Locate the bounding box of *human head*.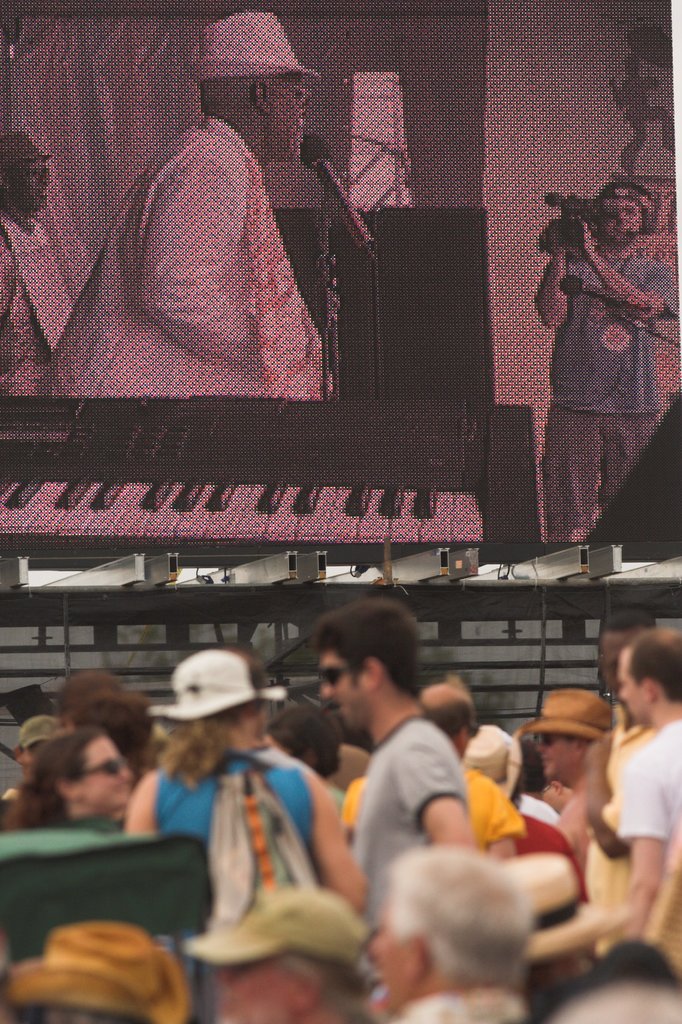
Bounding box: bbox(15, 719, 63, 778).
